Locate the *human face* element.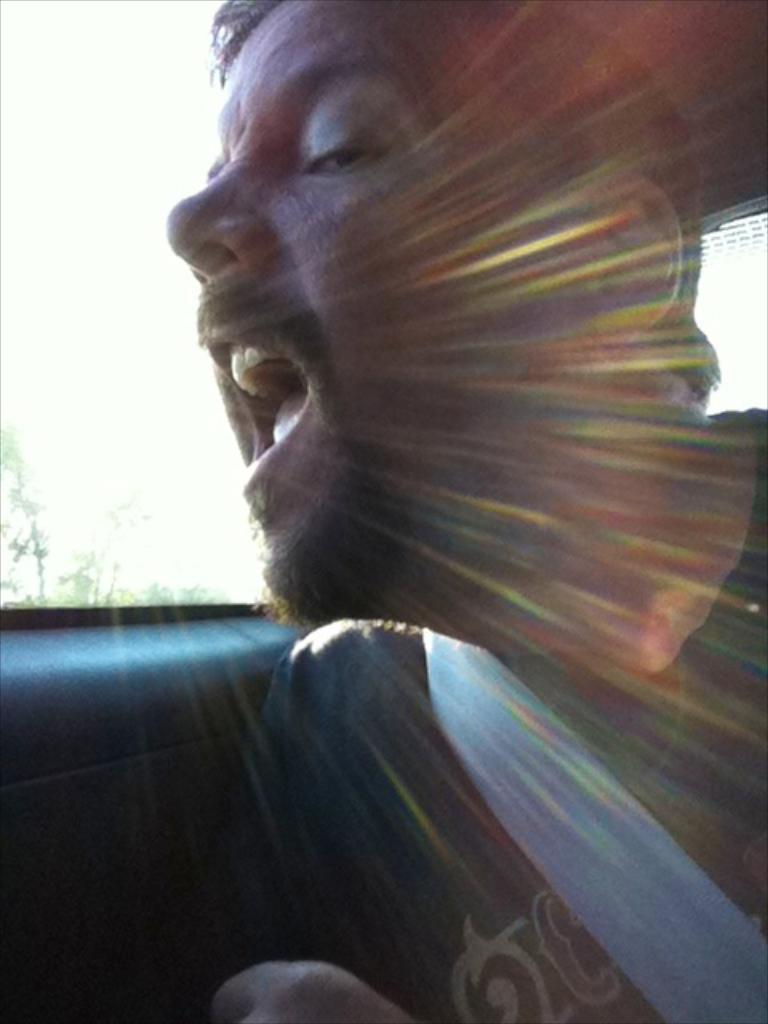
Element bbox: <box>166,0,606,597</box>.
